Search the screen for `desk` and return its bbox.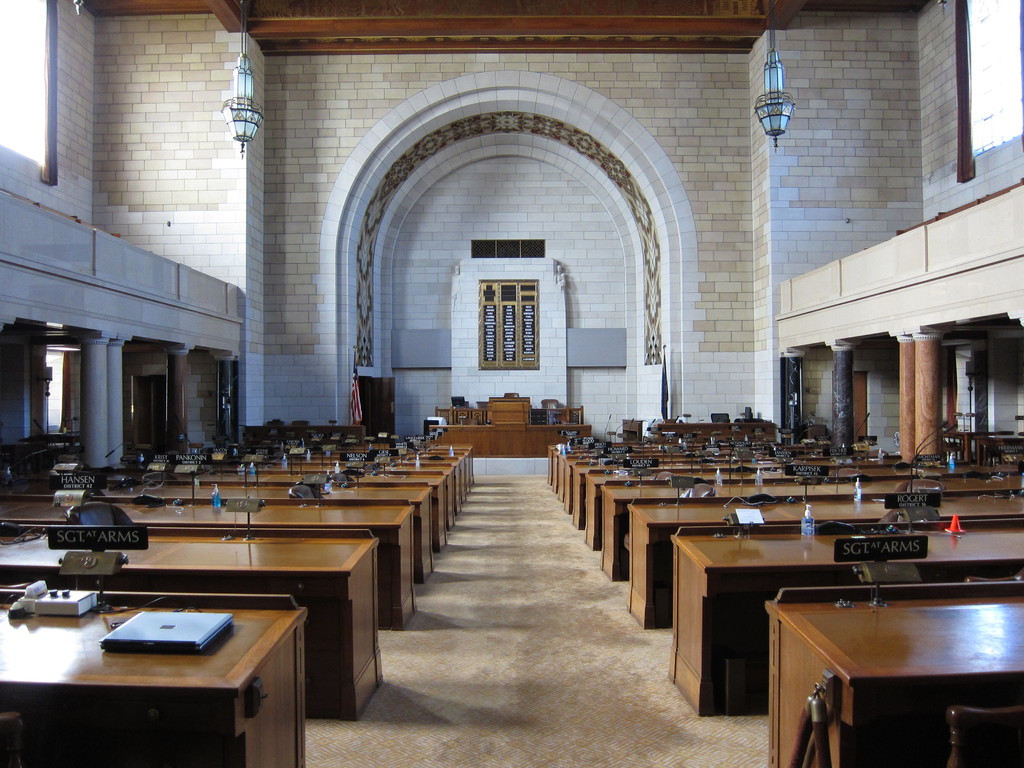
Found: left=762, top=572, right=1023, bottom=767.
